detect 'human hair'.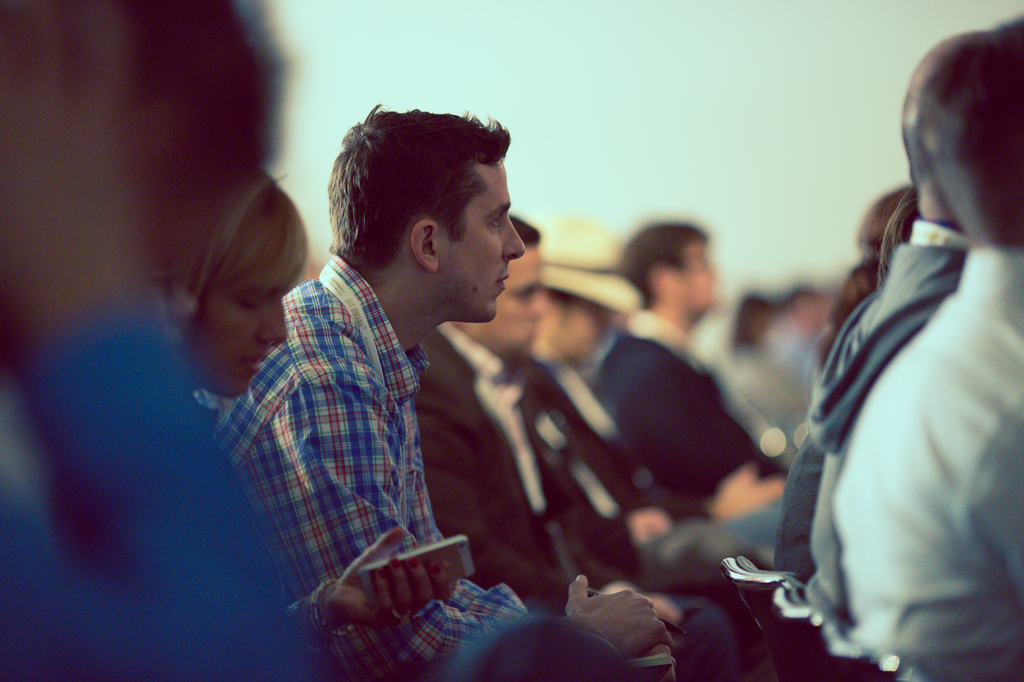
Detected at crop(819, 191, 921, 356).
